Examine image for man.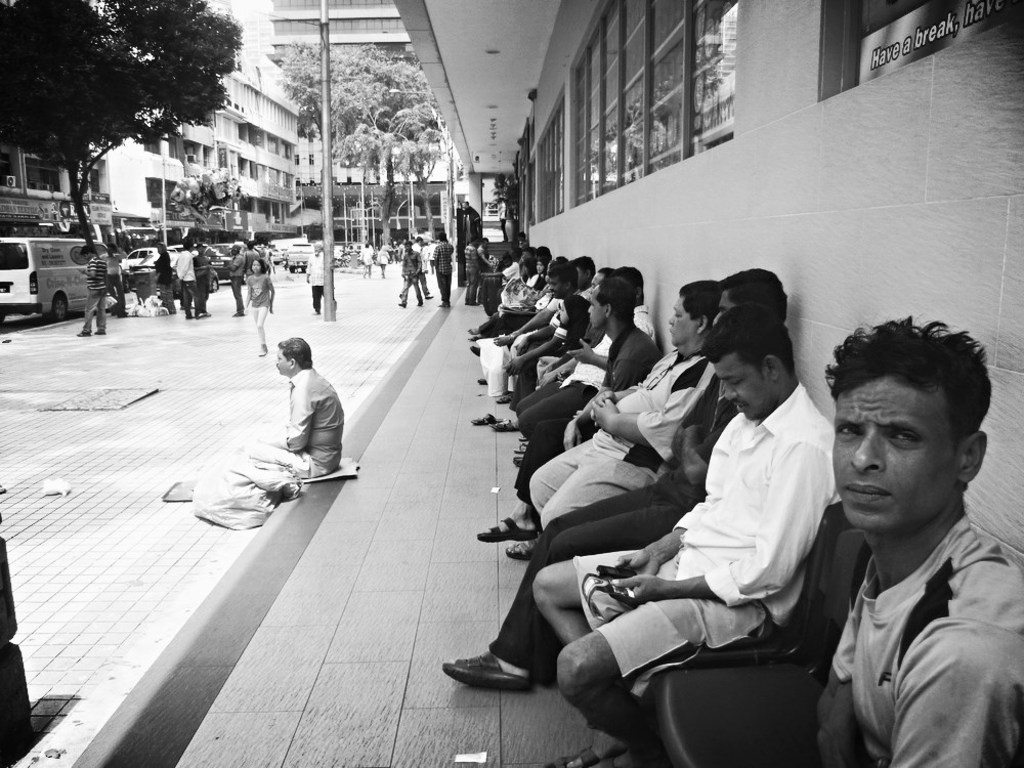
Examination result: crop(78, 247, 109, 337).
